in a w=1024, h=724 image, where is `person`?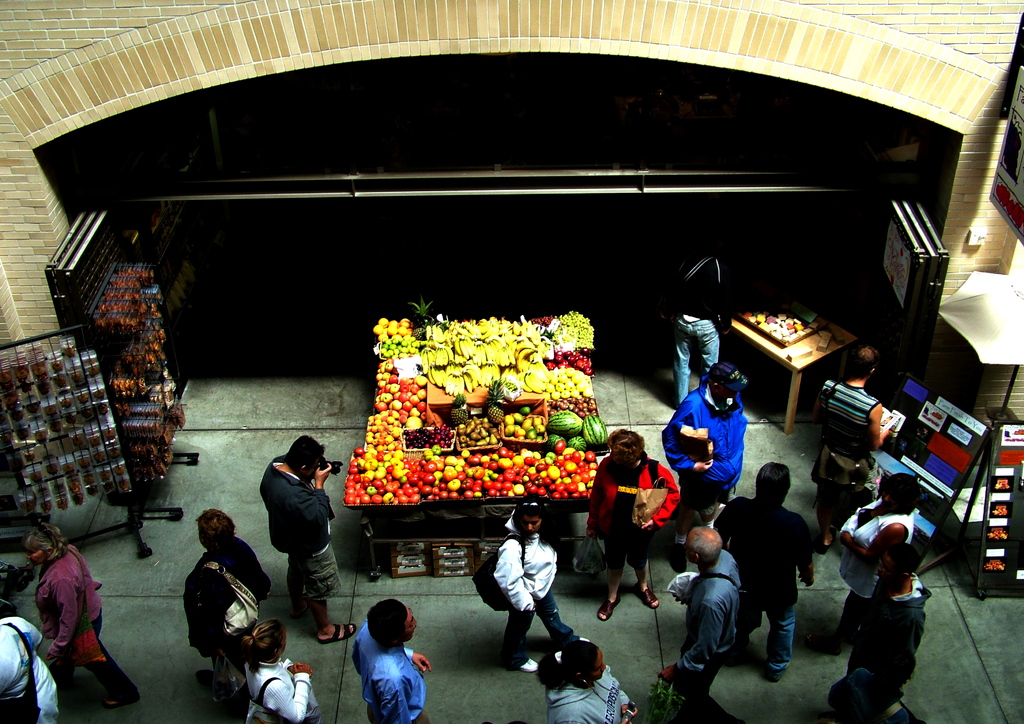
[left=676, top=236, right=743, bottom=409].
